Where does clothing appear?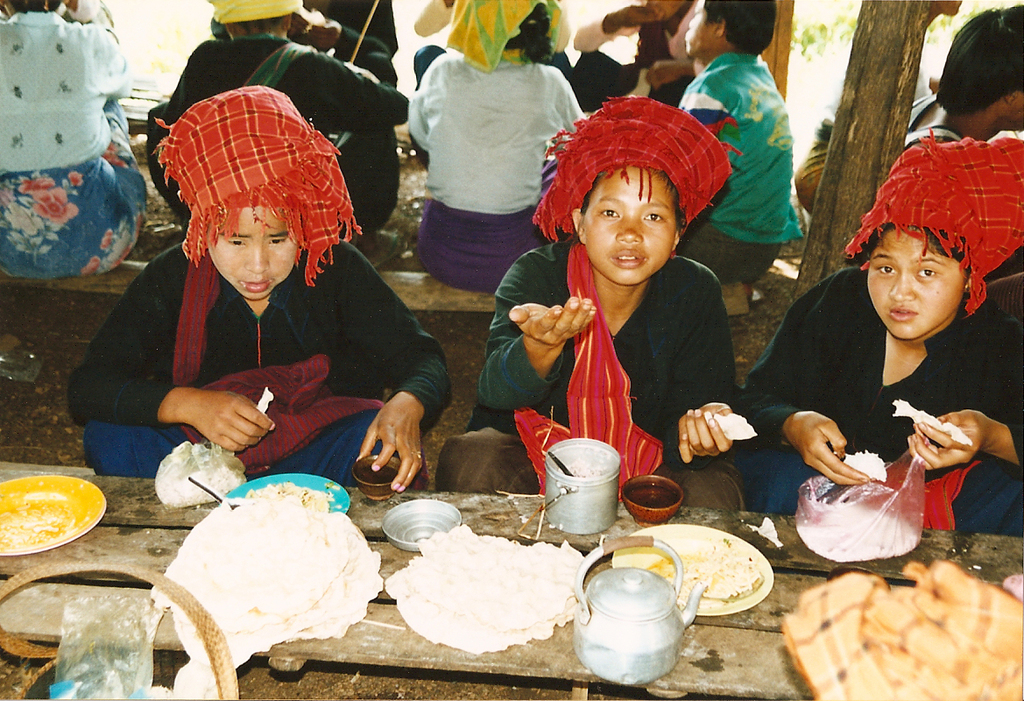
Appears at bbox=(740, 446, 1023, 531).
